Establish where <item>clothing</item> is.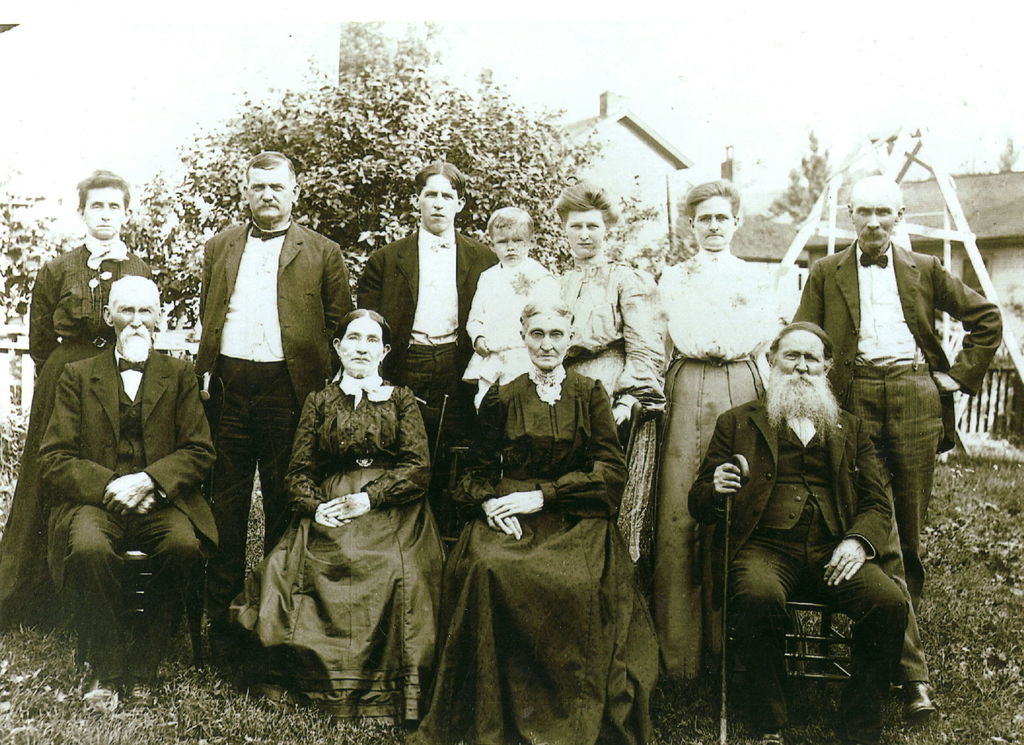
Established at box=[559, 252, 672, 566].
